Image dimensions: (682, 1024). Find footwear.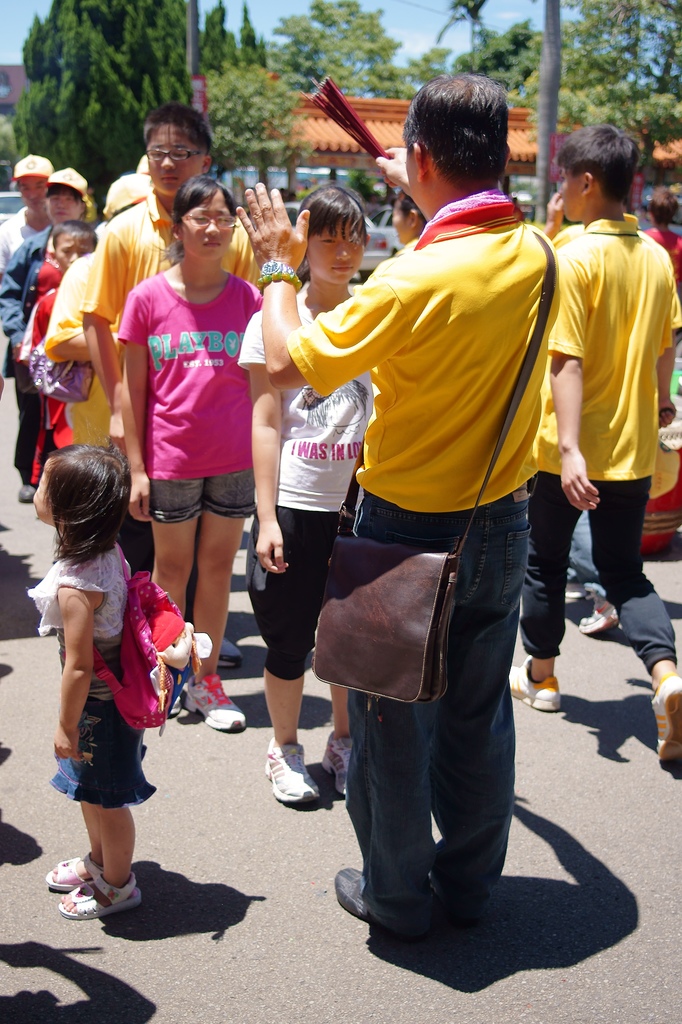
(x1=256, y1=760, x2=328, y2=827).
